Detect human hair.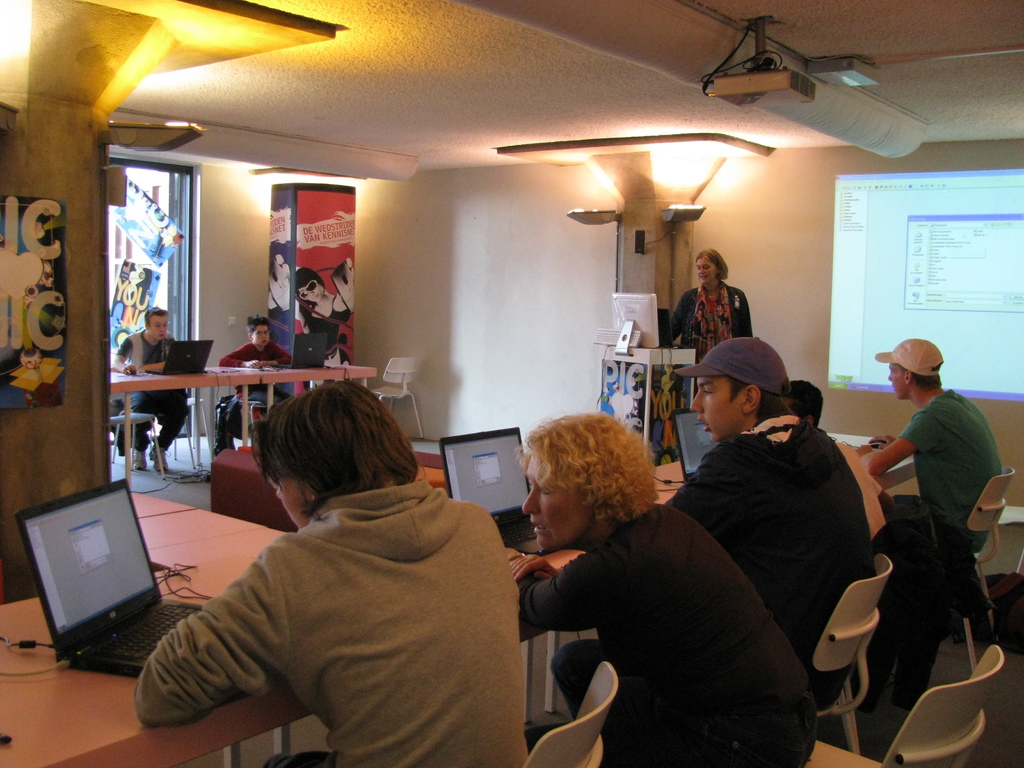
Detected at (787, 378, 828, 424).
